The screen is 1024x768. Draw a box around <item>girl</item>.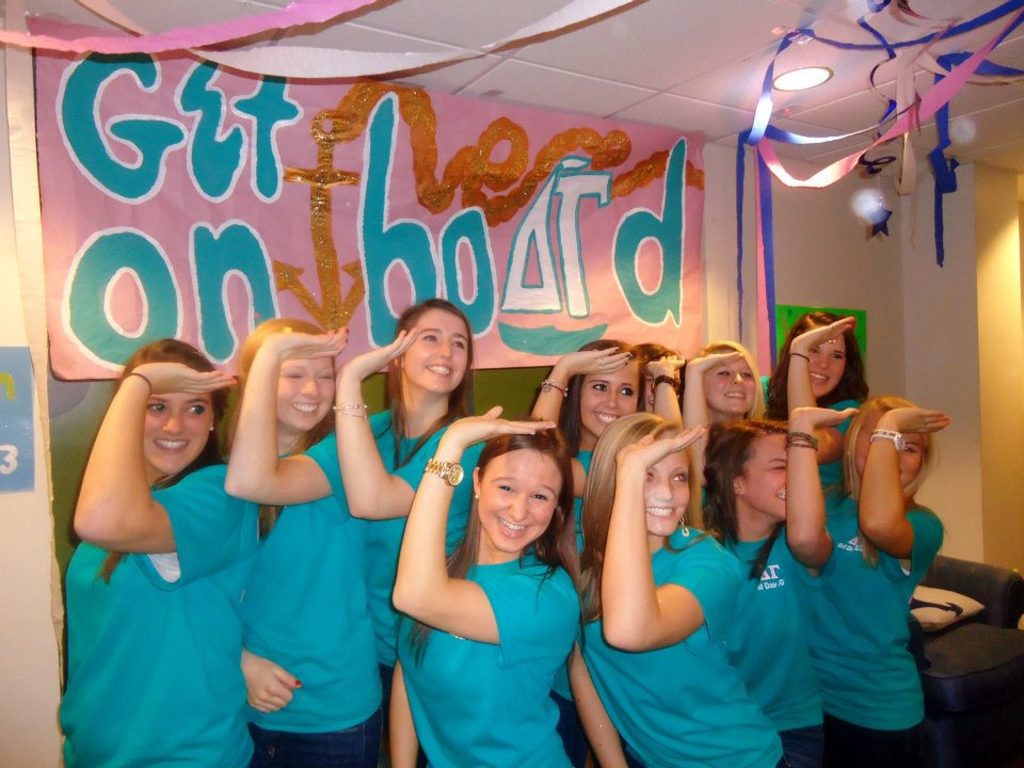
region(561, 401, 794, 767).
